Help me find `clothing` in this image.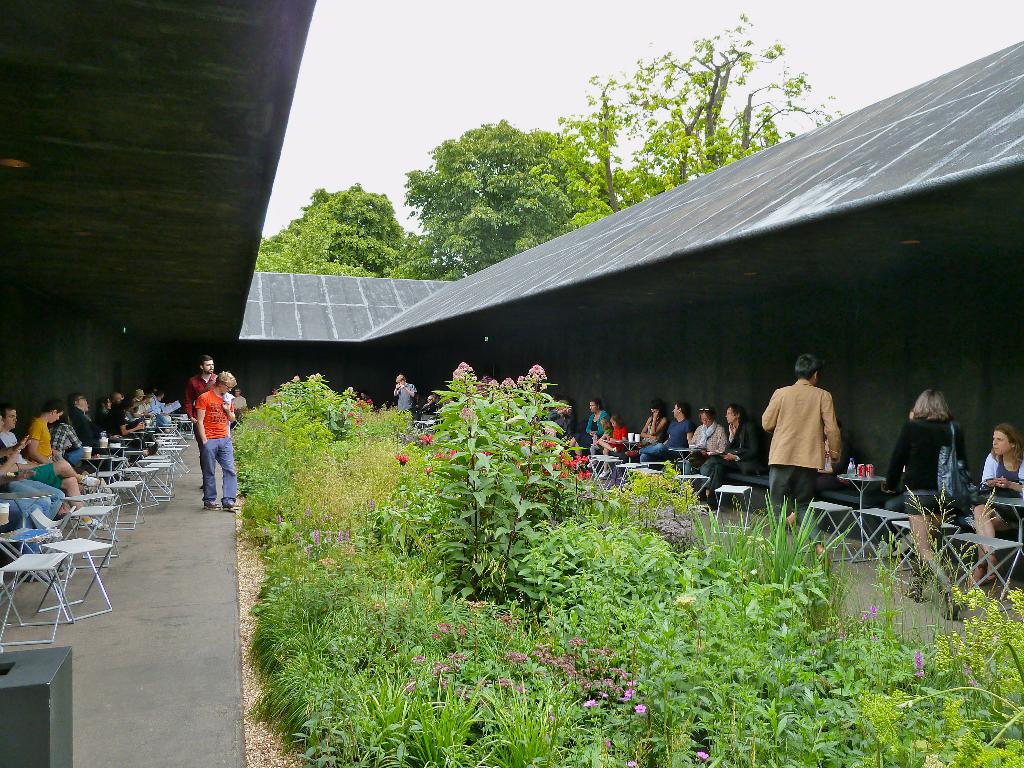
Found it: box(114, 397, 148, 433).
